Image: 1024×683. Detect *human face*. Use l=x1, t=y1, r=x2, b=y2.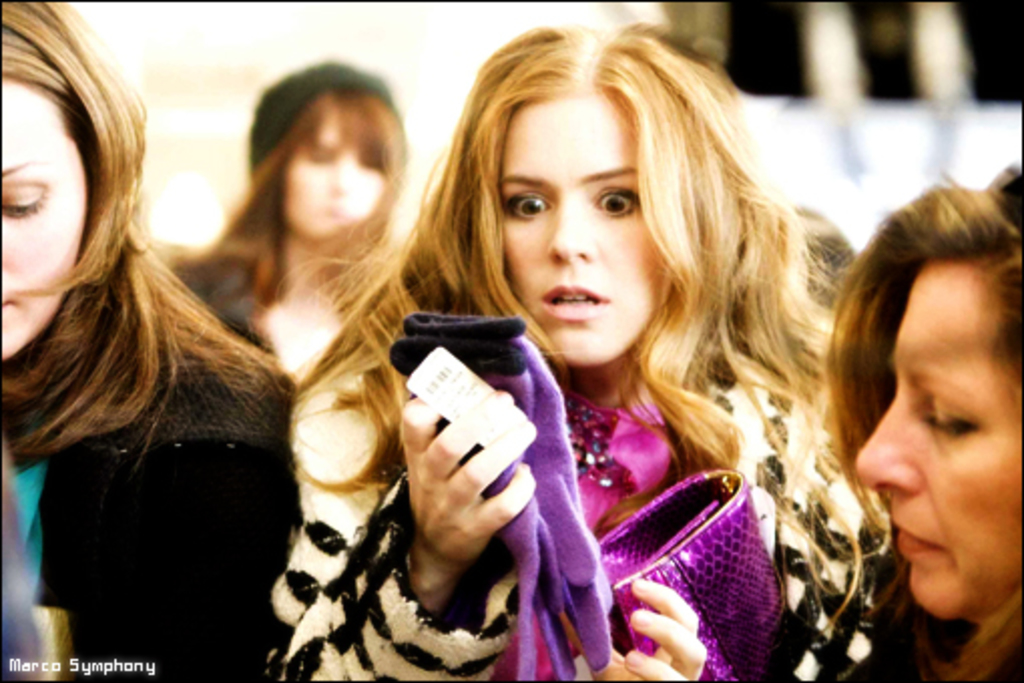
l=0, t=76, r=92, b=356.
